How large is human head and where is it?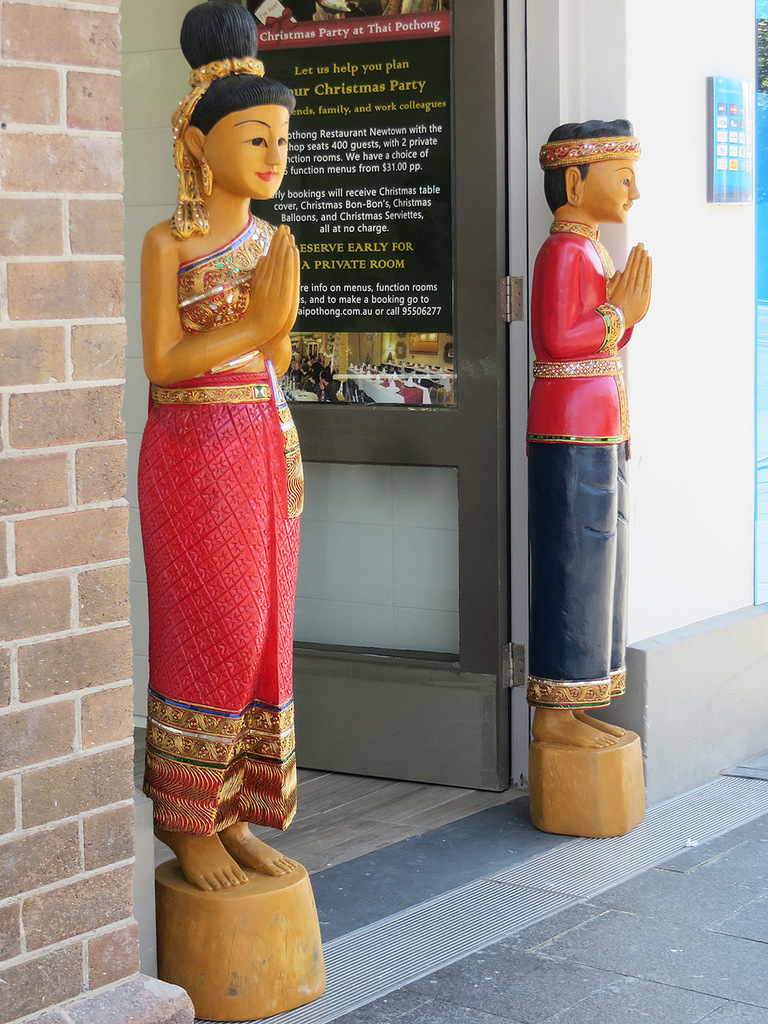
Bounding box: {"x1": 543, "y1": 116, "x2": 642, "y2": 226}.
